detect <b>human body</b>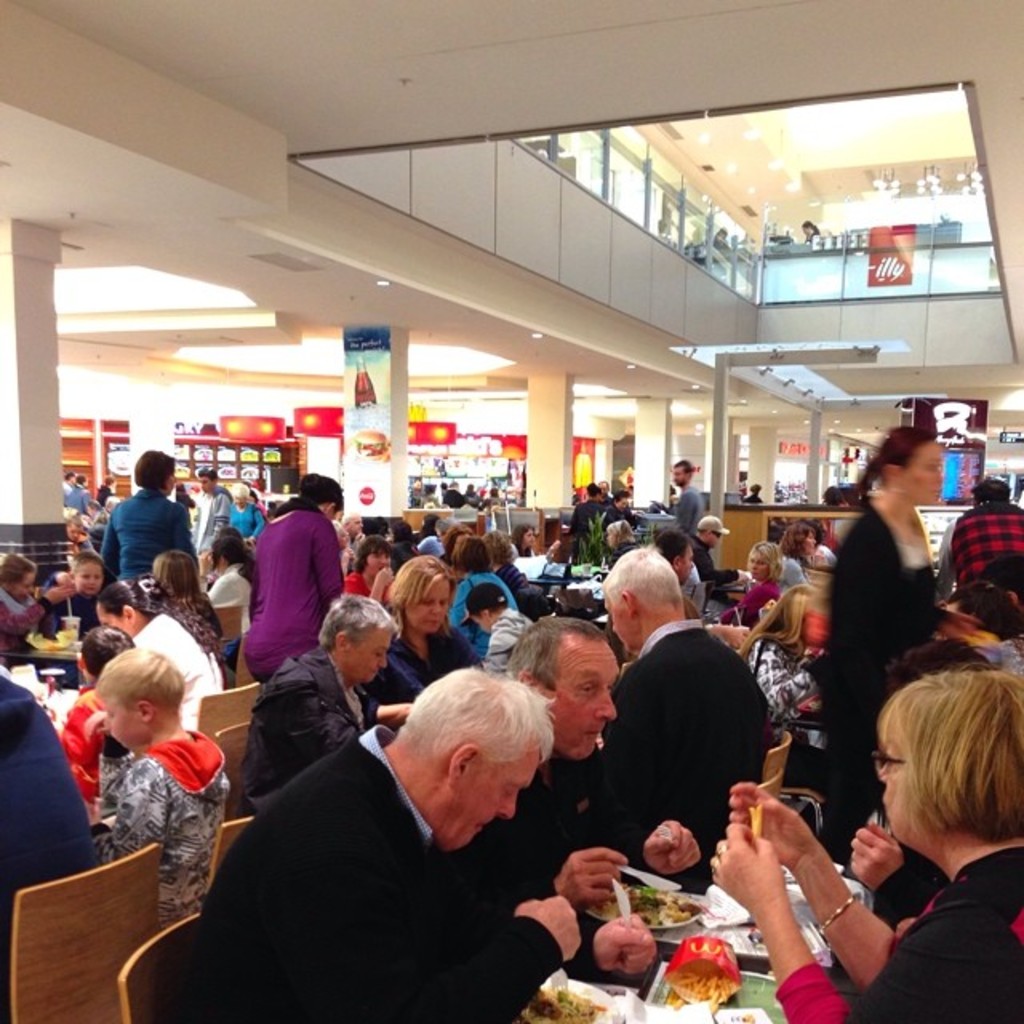
rect(816, 419, 978, 838)
